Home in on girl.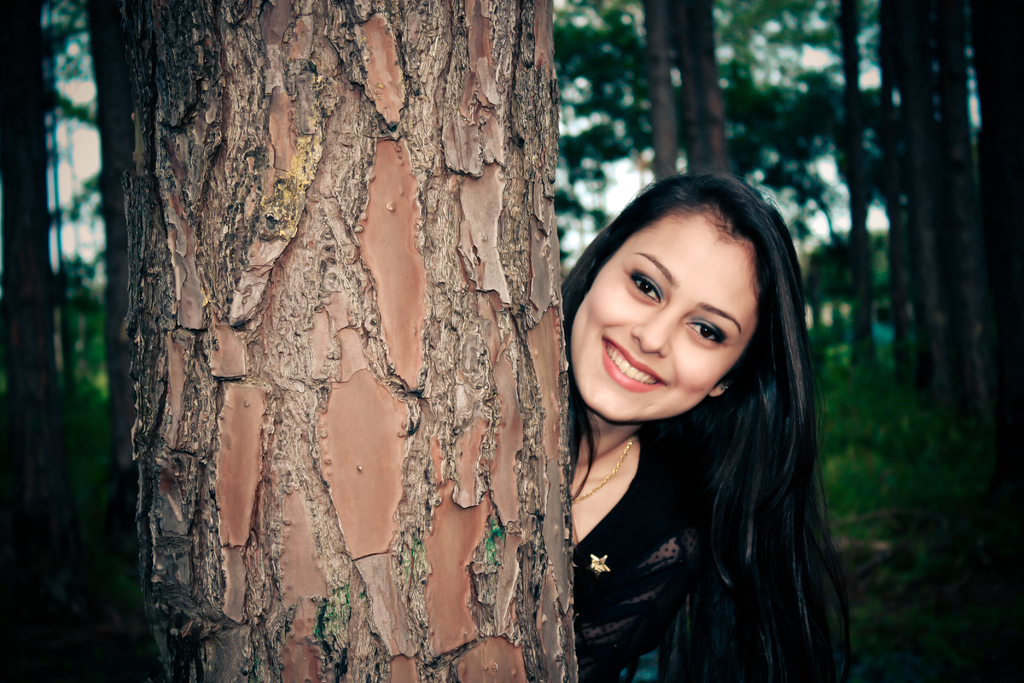
Homed in at l=573, t=170, r=850, b=682.
